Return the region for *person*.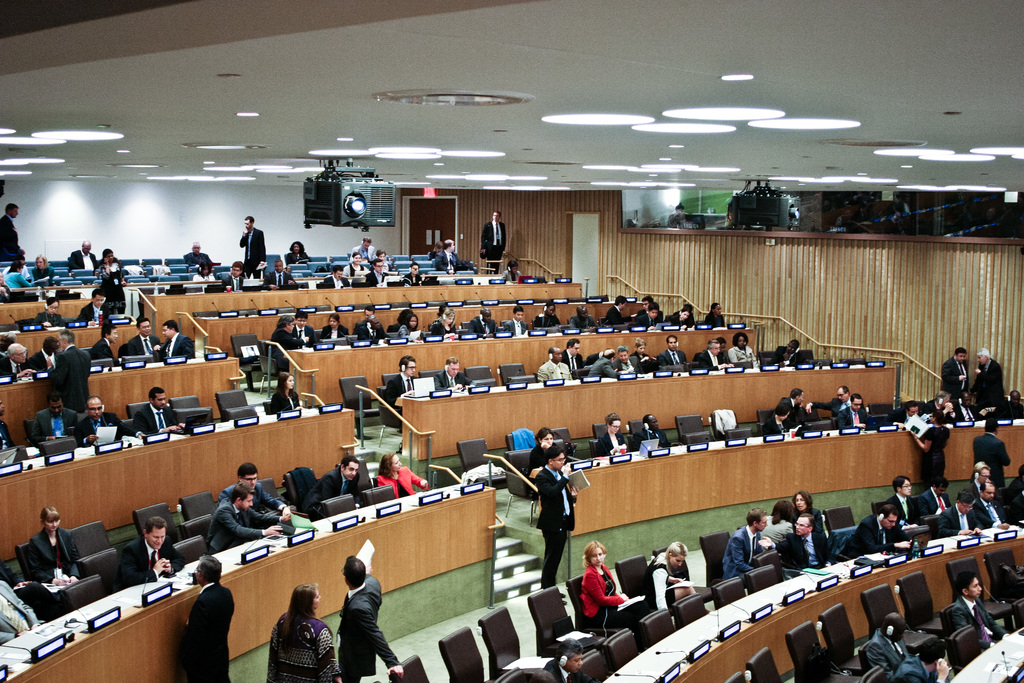
596:411:624:457.
